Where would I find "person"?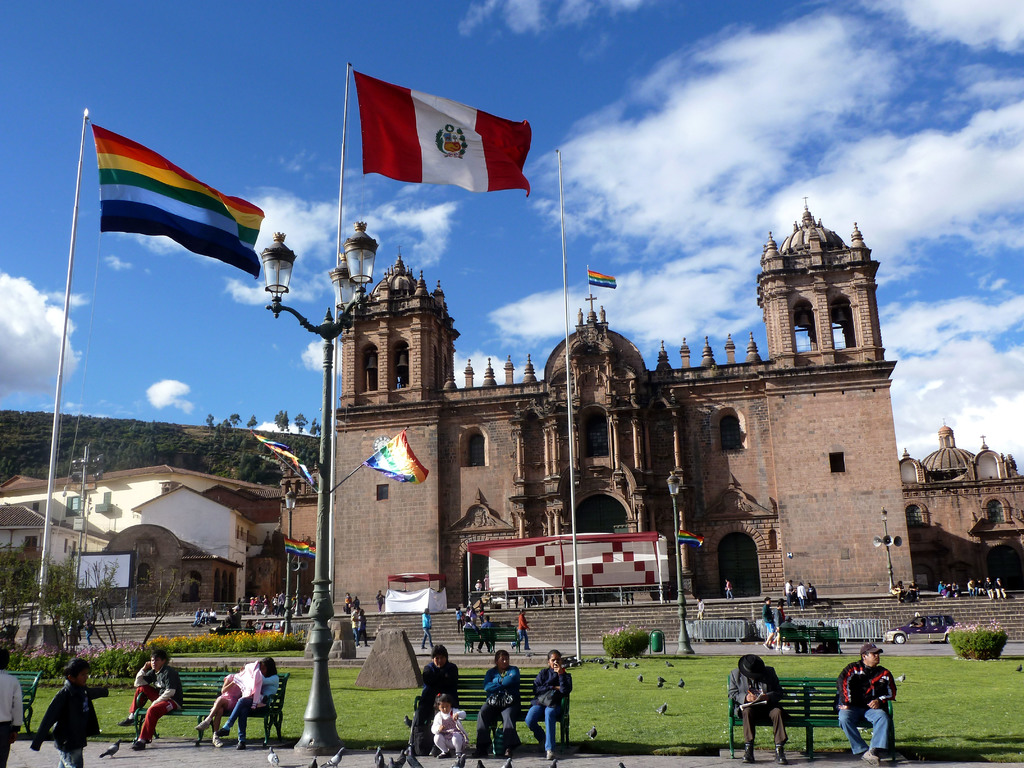
At 471 648 520 756.
